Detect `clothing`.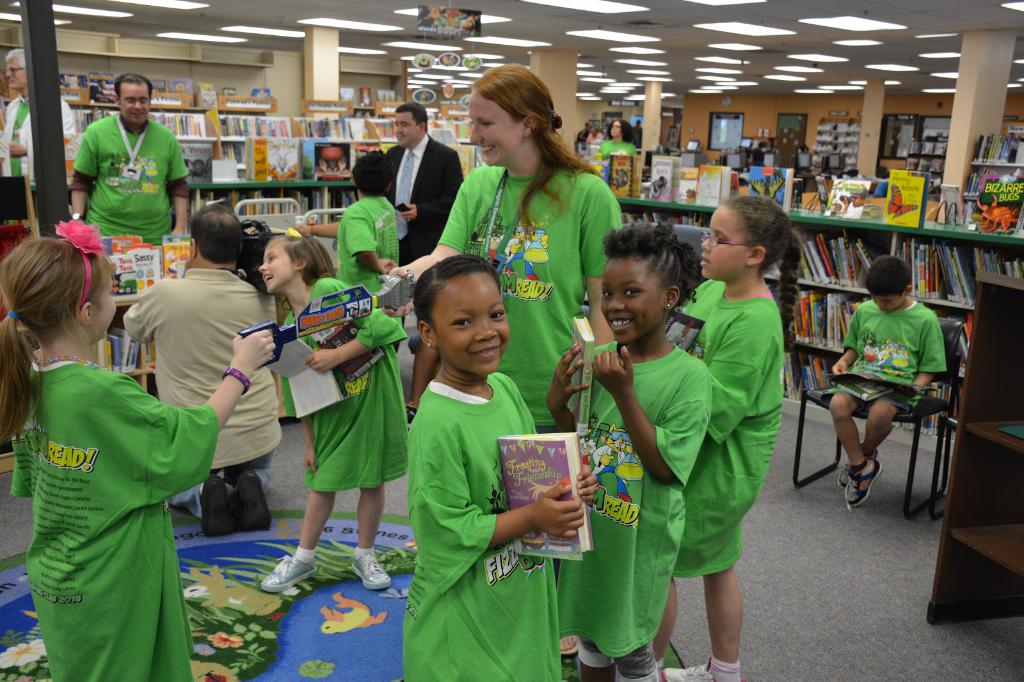
Detected at [682,269,794,587].
